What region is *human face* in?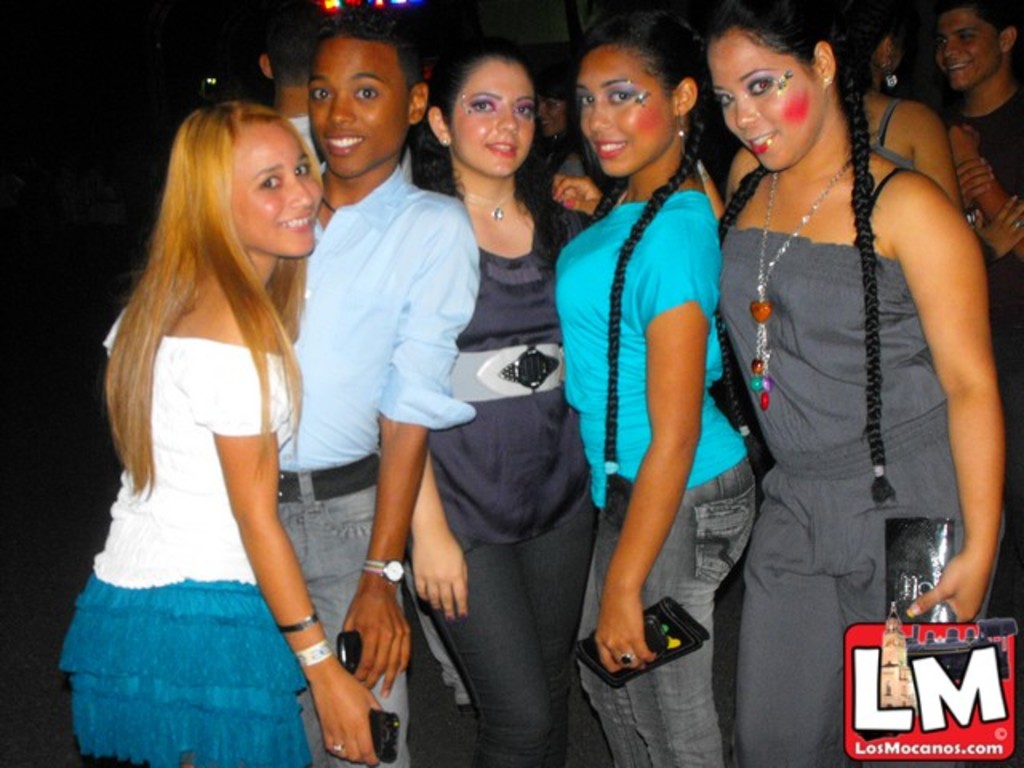
(left=707, top=29, right=814, bottom=174).
